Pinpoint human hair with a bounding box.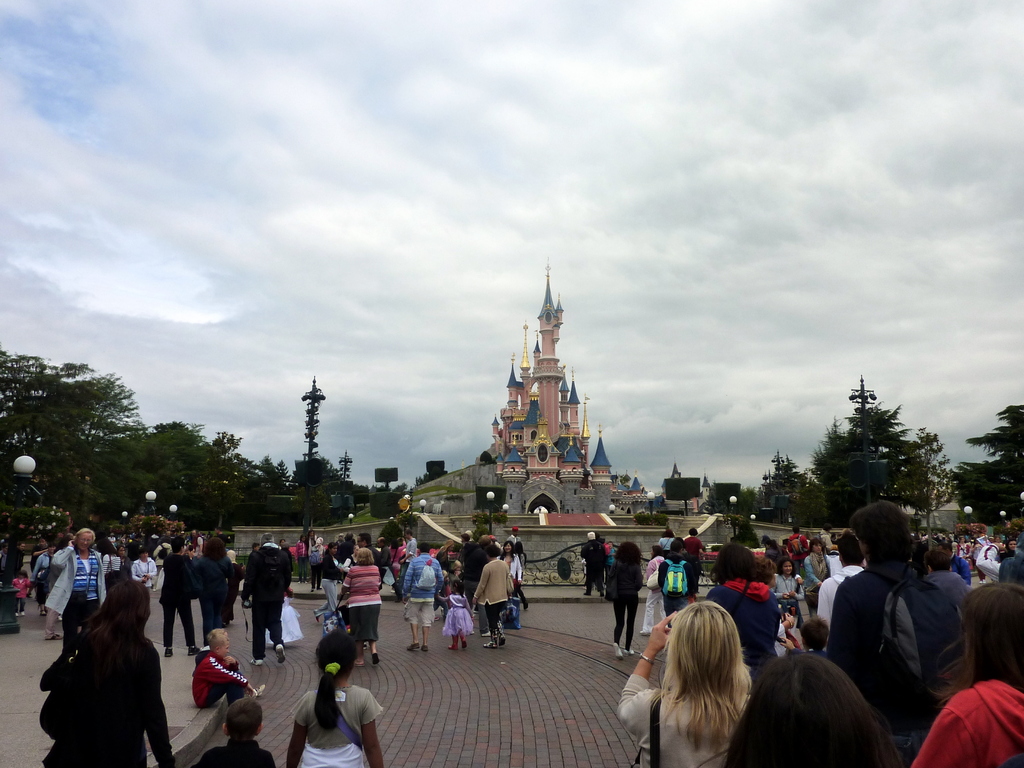
box(378, 539, 388, 544).
